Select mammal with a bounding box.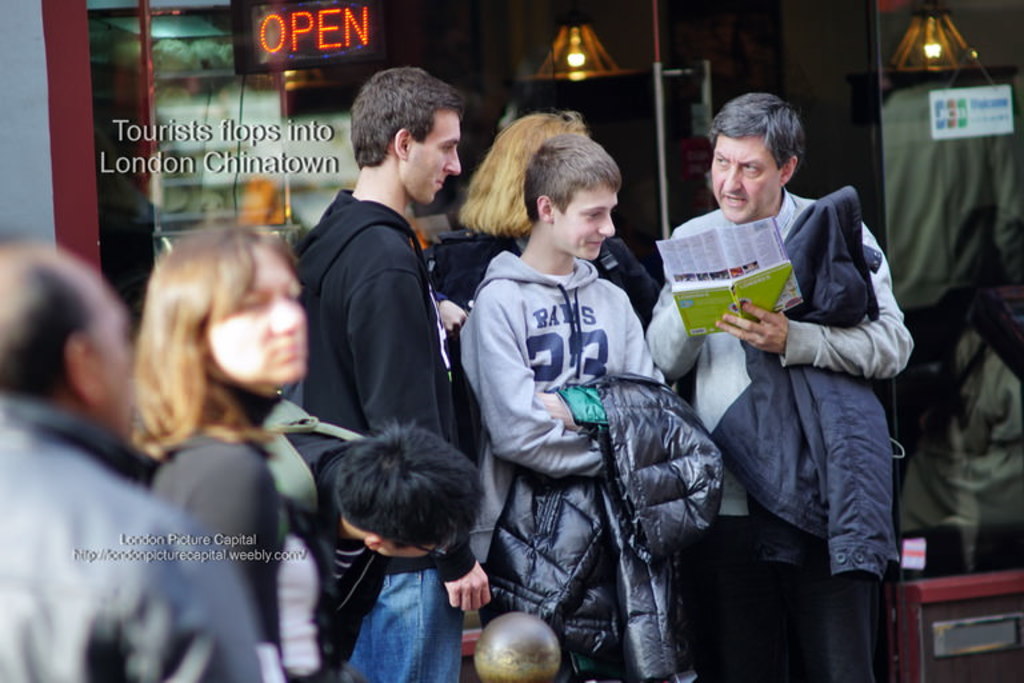
[279, 64, 492, 682].
